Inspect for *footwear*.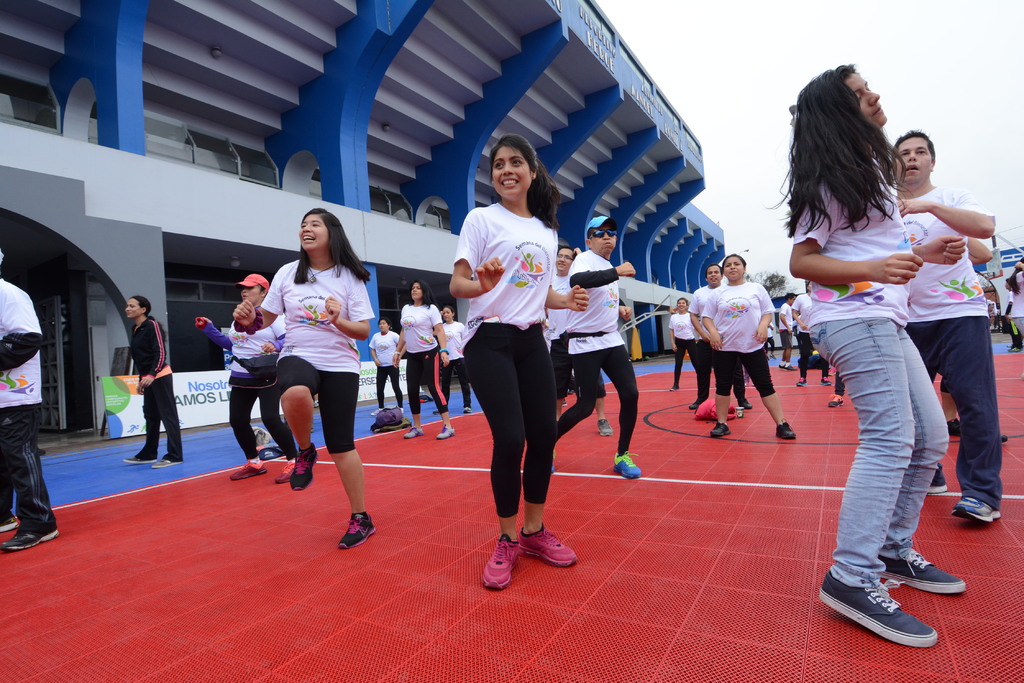
Inspection: (left=950, top=495, right=1002, bottom=527).
